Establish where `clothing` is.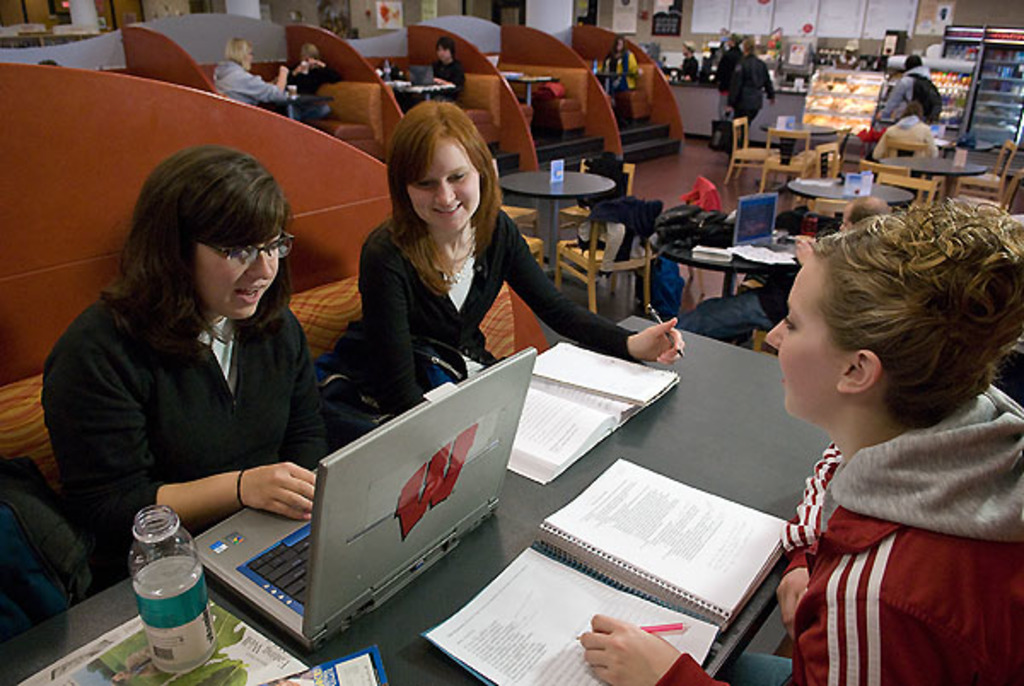
Established at {"x1": 287, "y1": 65, "x2": 335, "y2": 123}.
